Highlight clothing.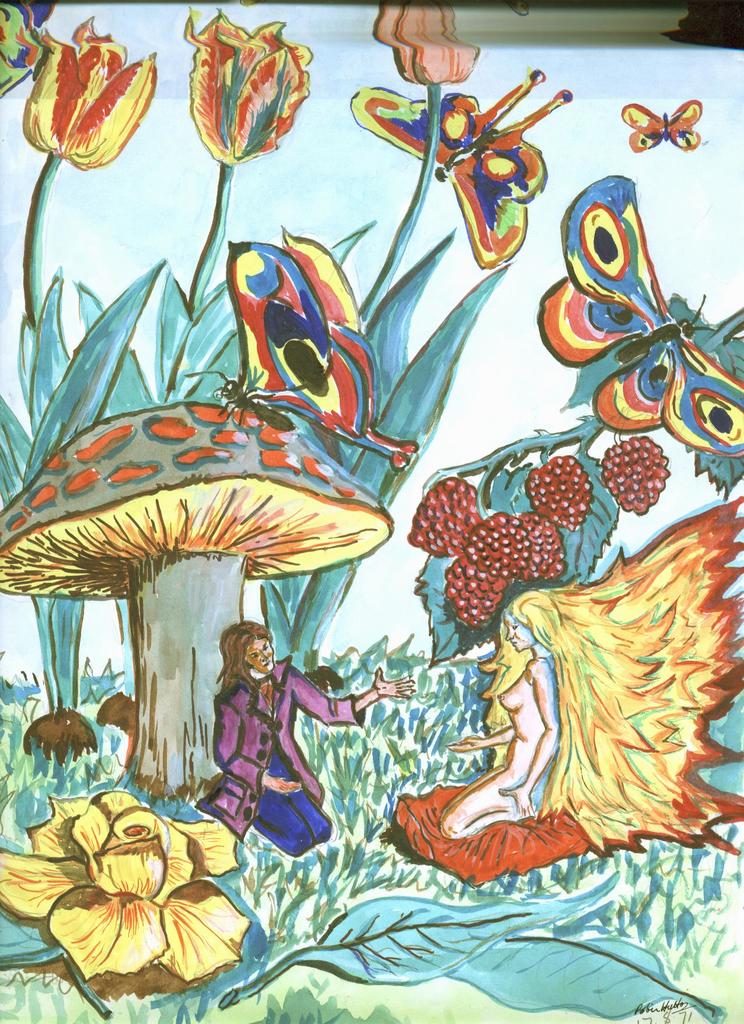
Highlighted region: pyautogui.locateOnScreen(150, 647, 371, 860).
